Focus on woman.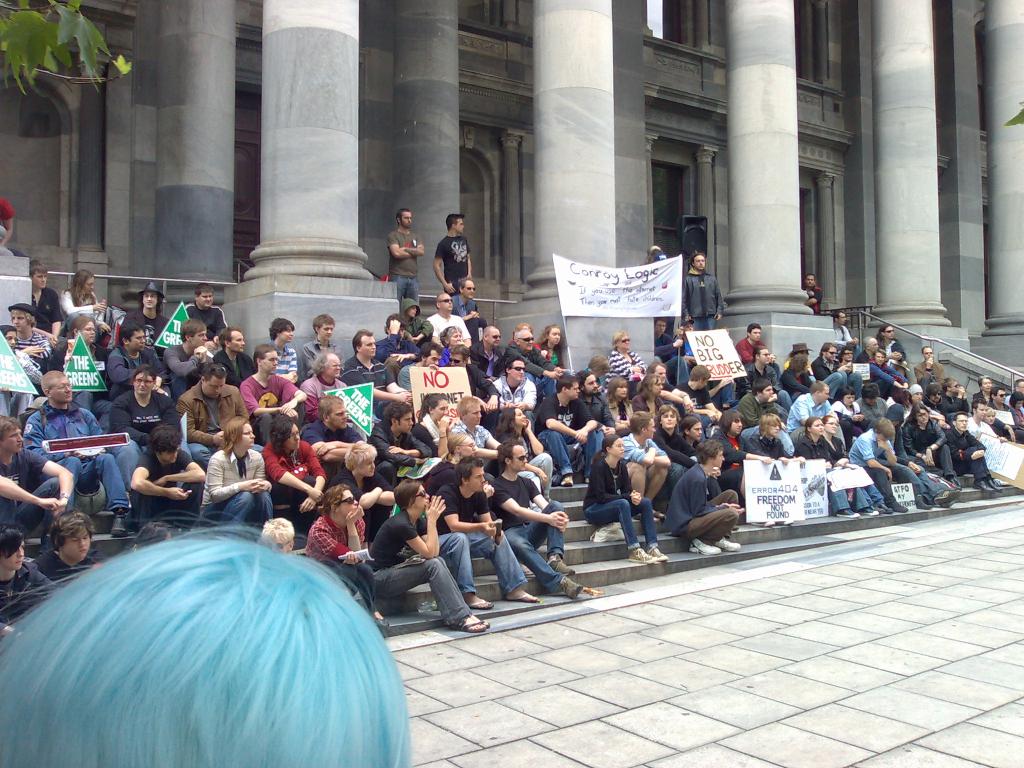
Focused at (655, 400, 684, 461).
